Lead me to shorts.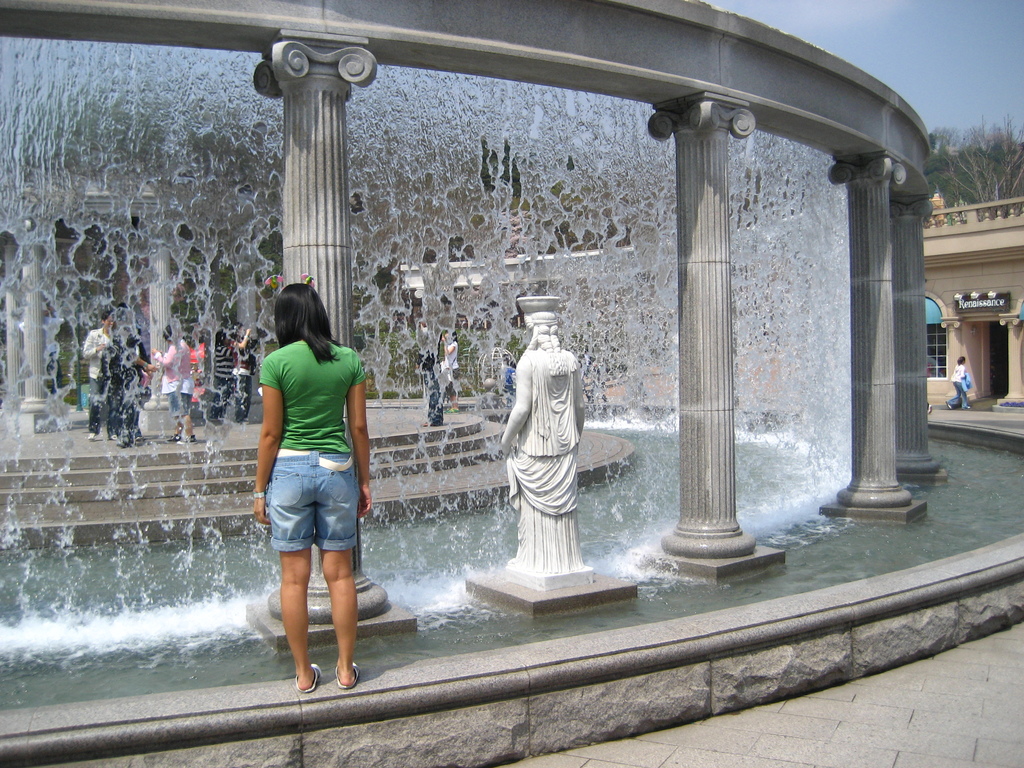
Lead to [170, 388, 191, 415].
